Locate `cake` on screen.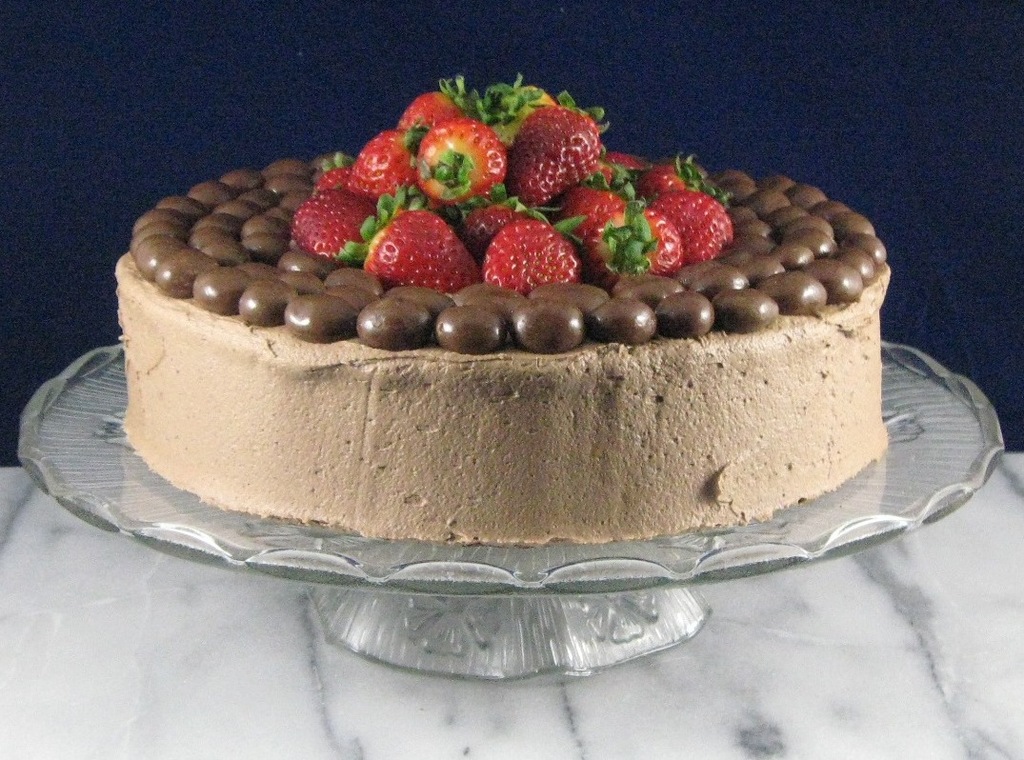
On screen at Rect(116, 69, 898, 533).
